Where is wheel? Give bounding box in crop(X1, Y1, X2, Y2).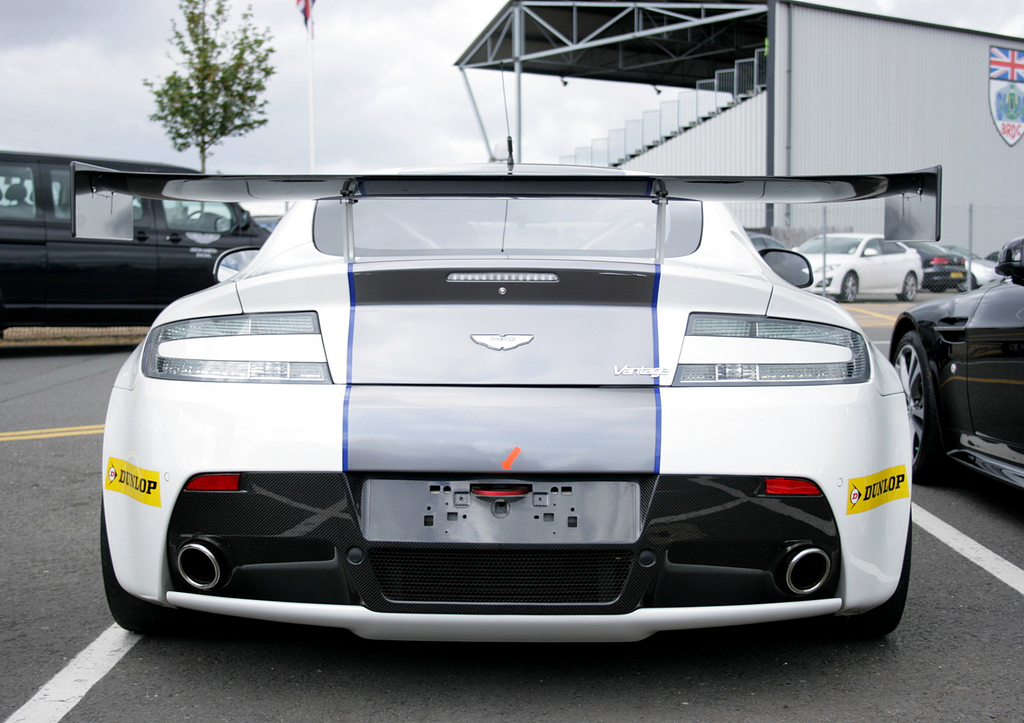
crop(888, 330, 961, 480).
